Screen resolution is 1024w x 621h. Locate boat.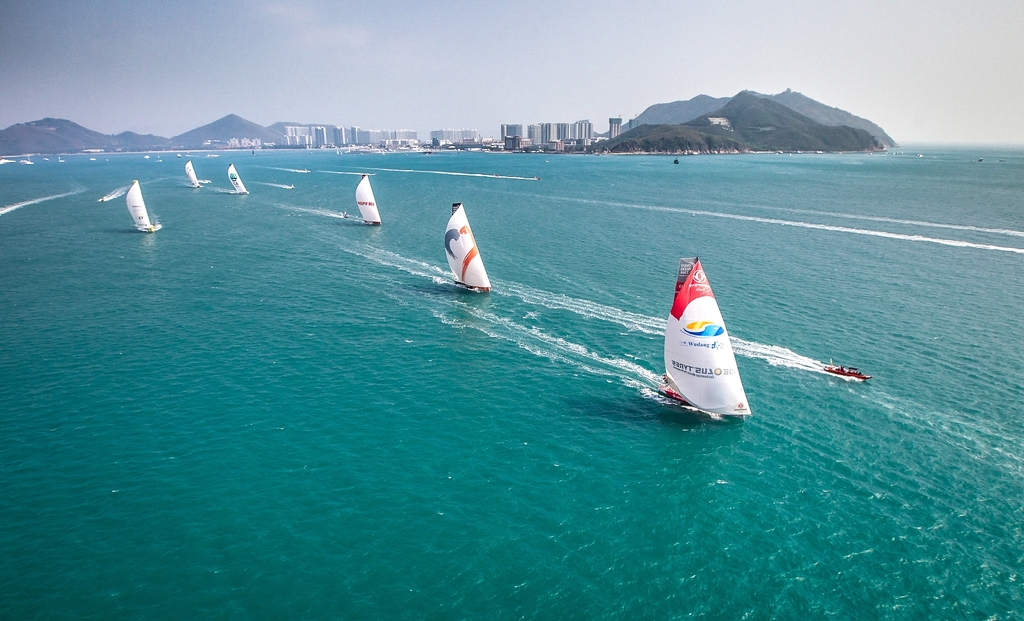
440 203 489 297.
